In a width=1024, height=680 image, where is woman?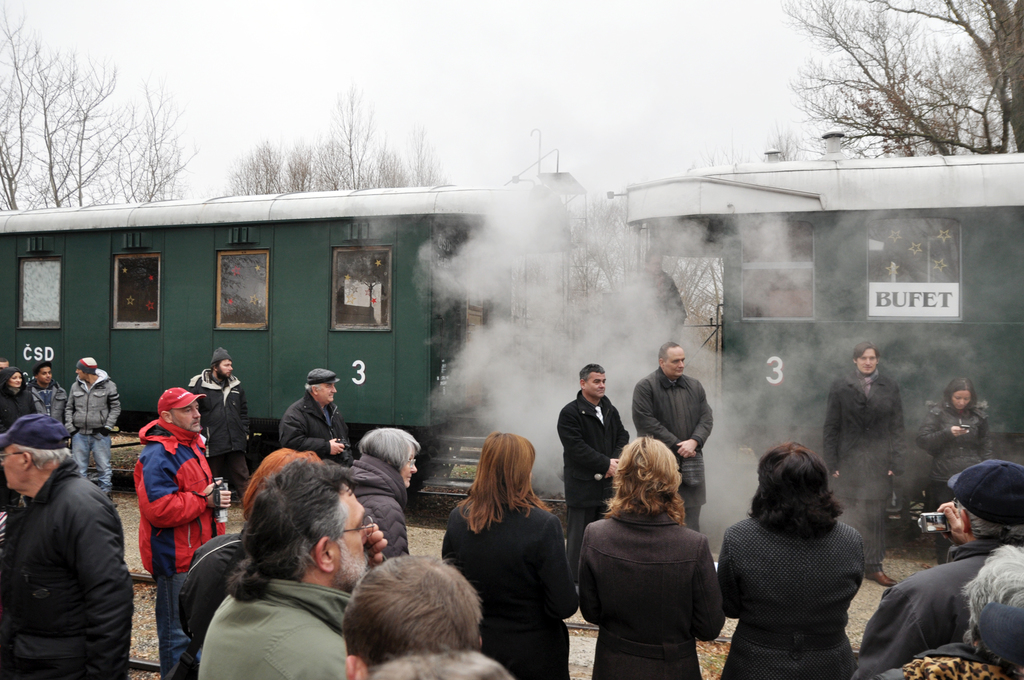
locate(714, 444, 866, 679).
